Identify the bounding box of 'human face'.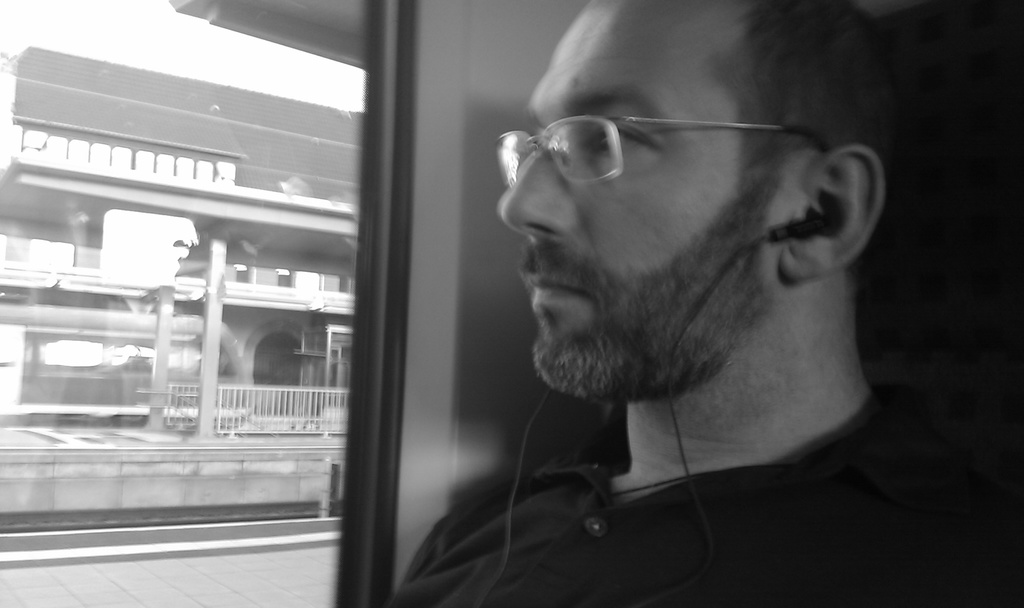
x1=484 y1=0 x2=814 y2=400.
